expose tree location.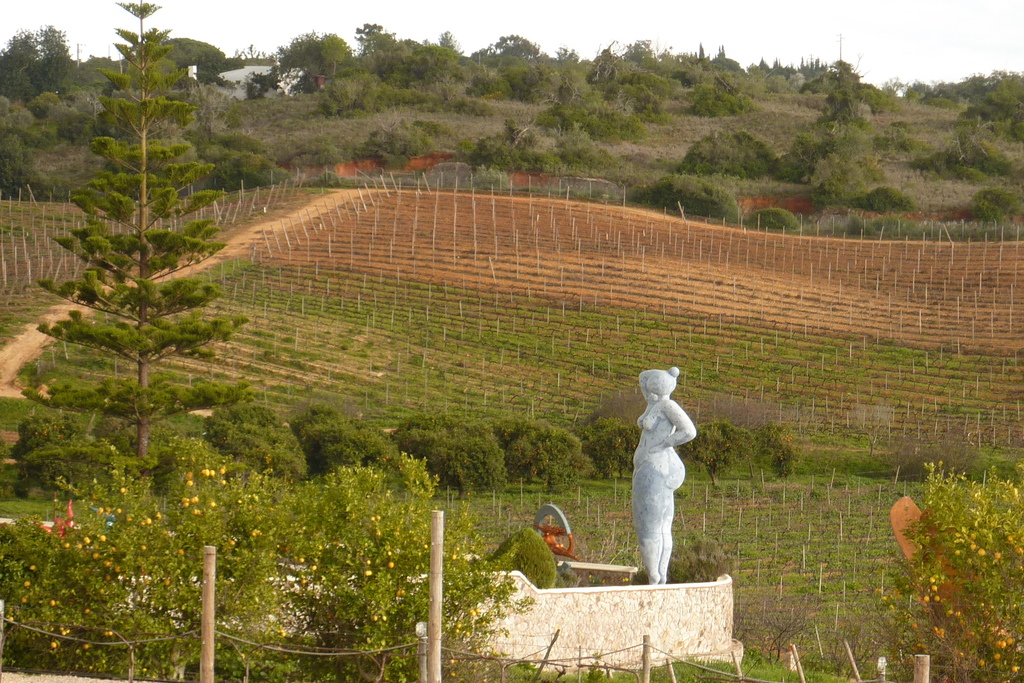
Exposed at 781/94/897/193.
